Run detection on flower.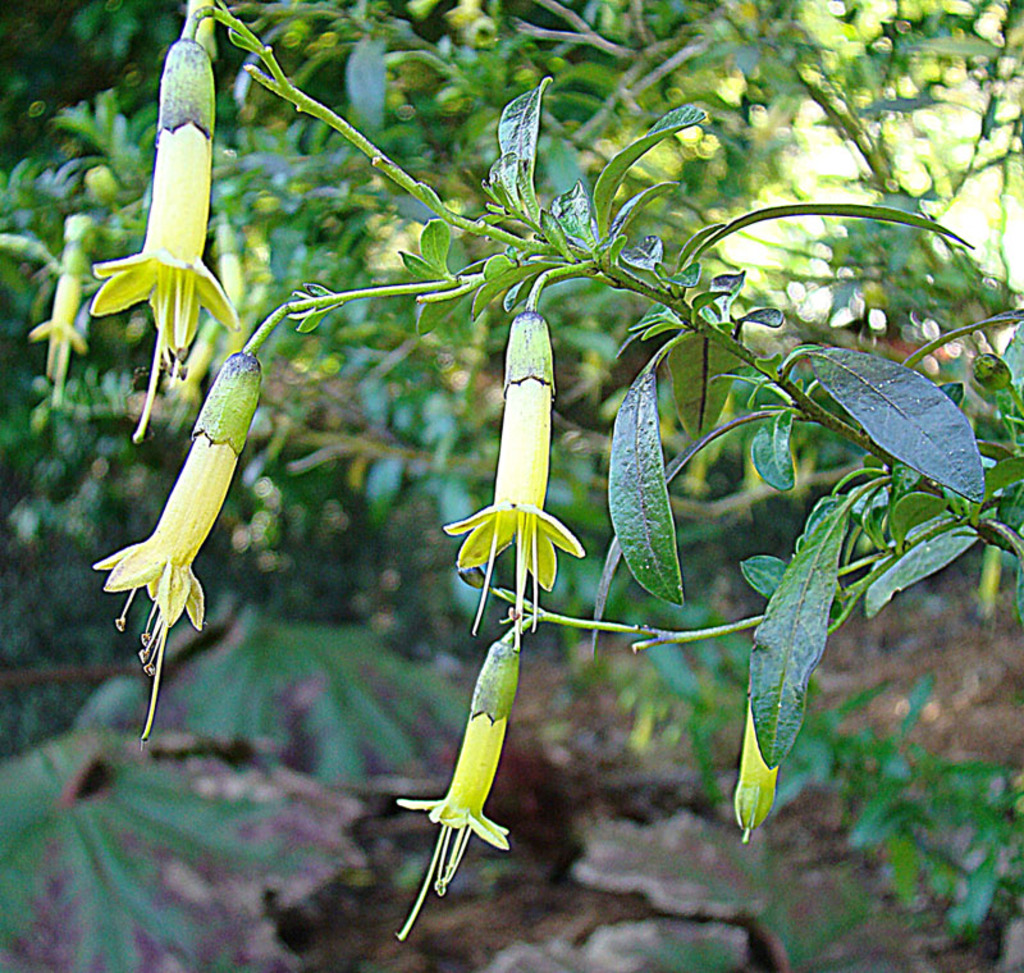
Result: box(84, 35, 242, 443).
